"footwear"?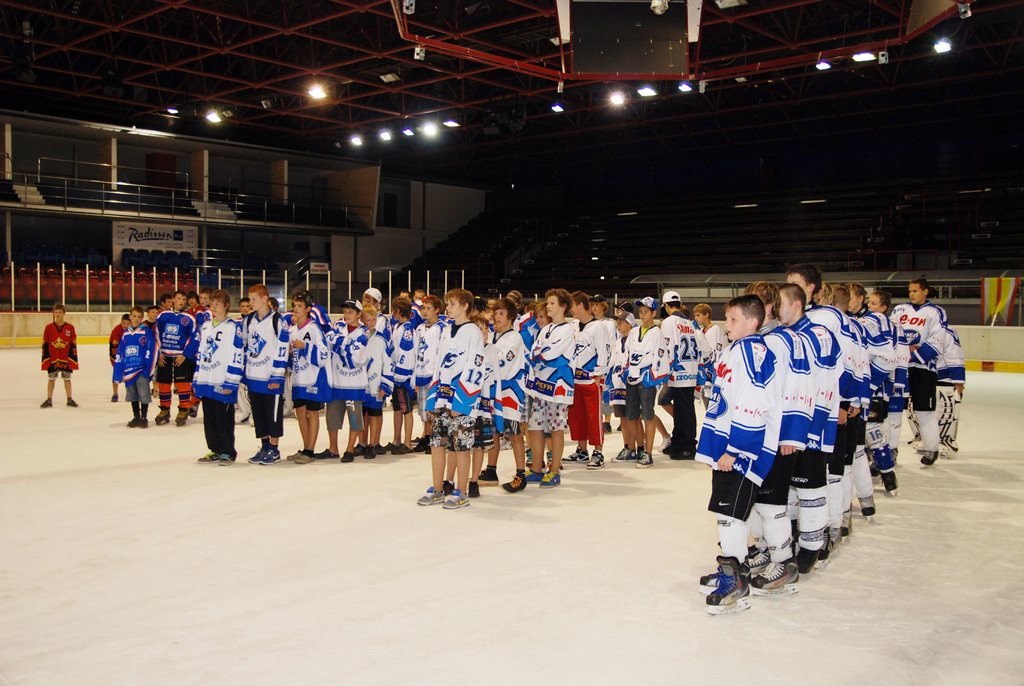
[x1=561, y1=449, x2=590, y2=464]
